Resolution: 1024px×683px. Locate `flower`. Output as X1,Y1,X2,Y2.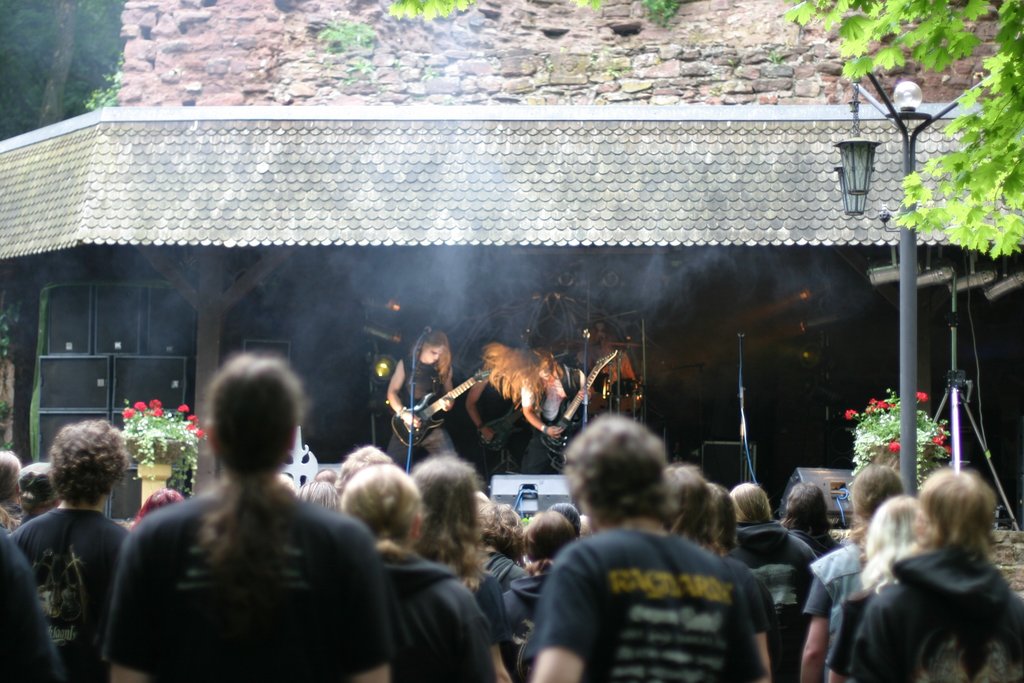
193,424,204,440.
